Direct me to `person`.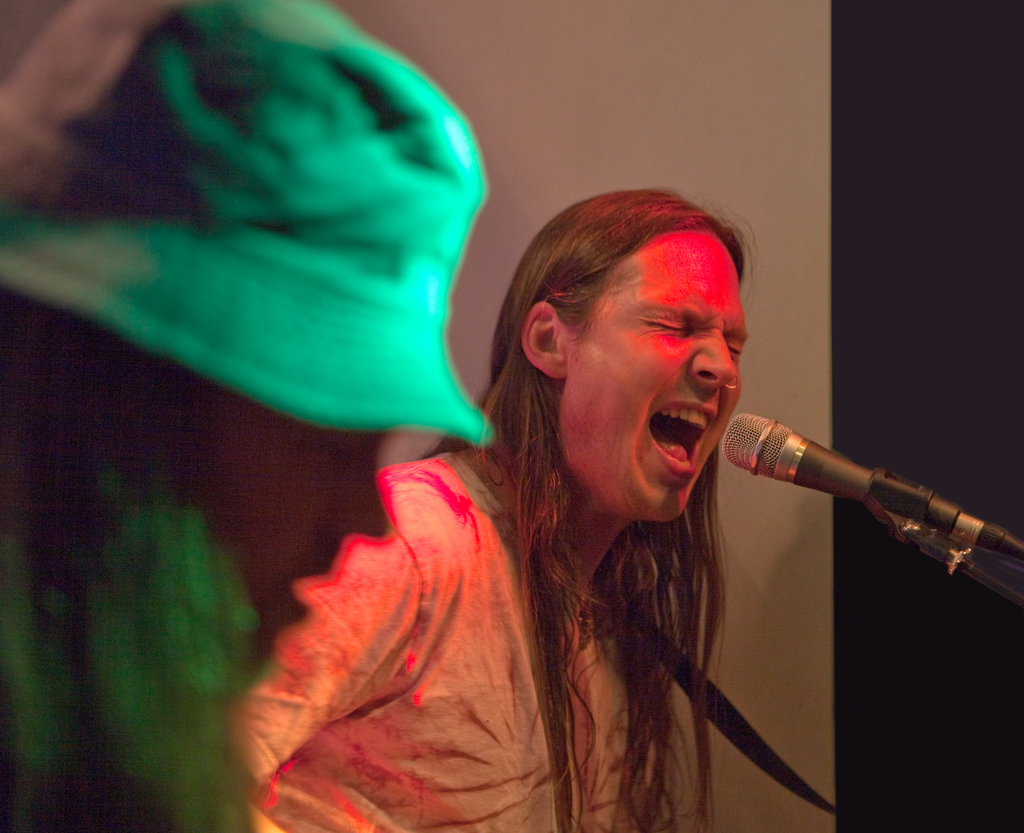
Direction: <region>0, 1, 493, 832</region>.
